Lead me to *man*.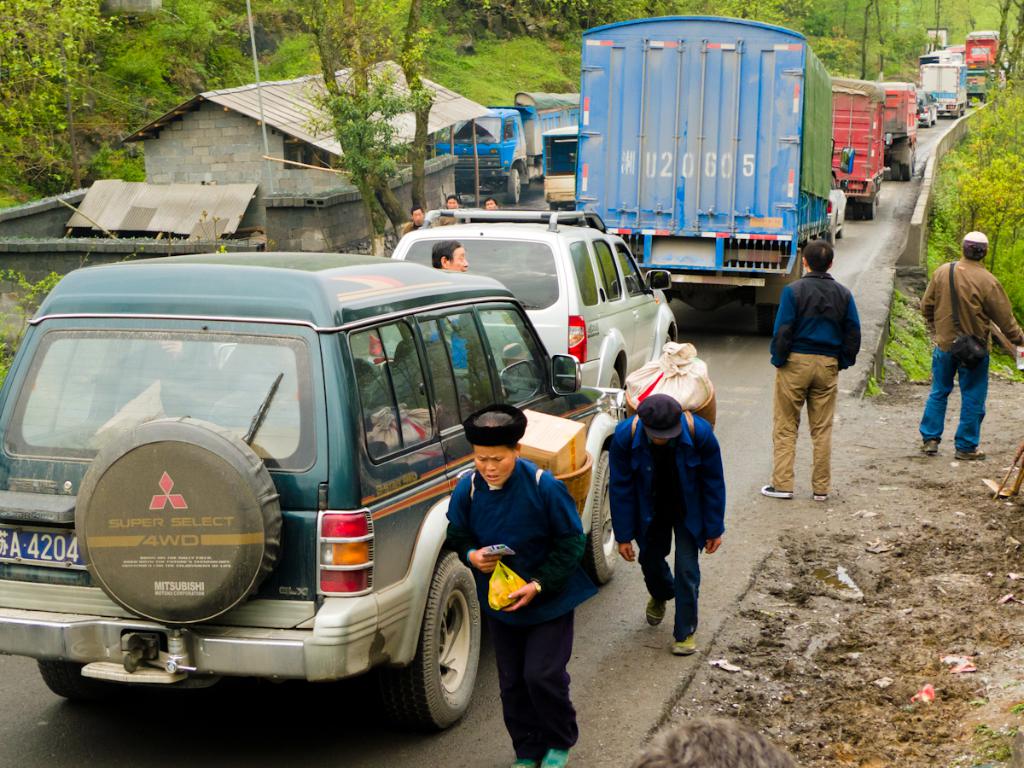
Lead to 403/207/434/241.
